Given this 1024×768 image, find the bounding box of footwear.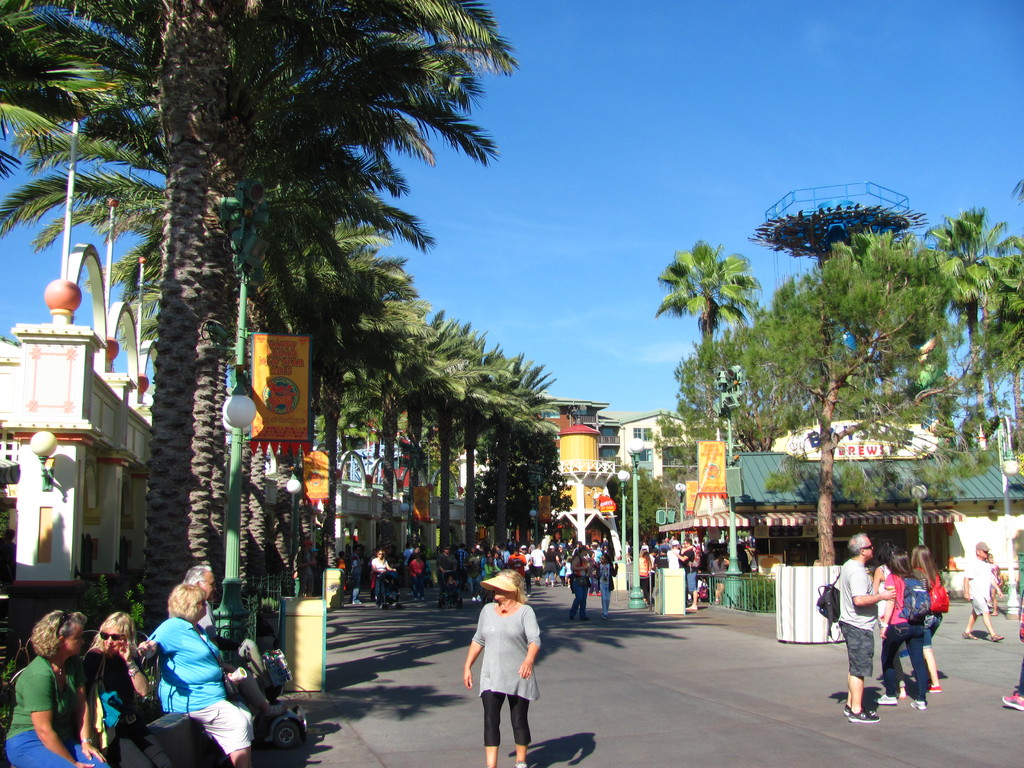
bbox=(867, 695, 900, 708).
